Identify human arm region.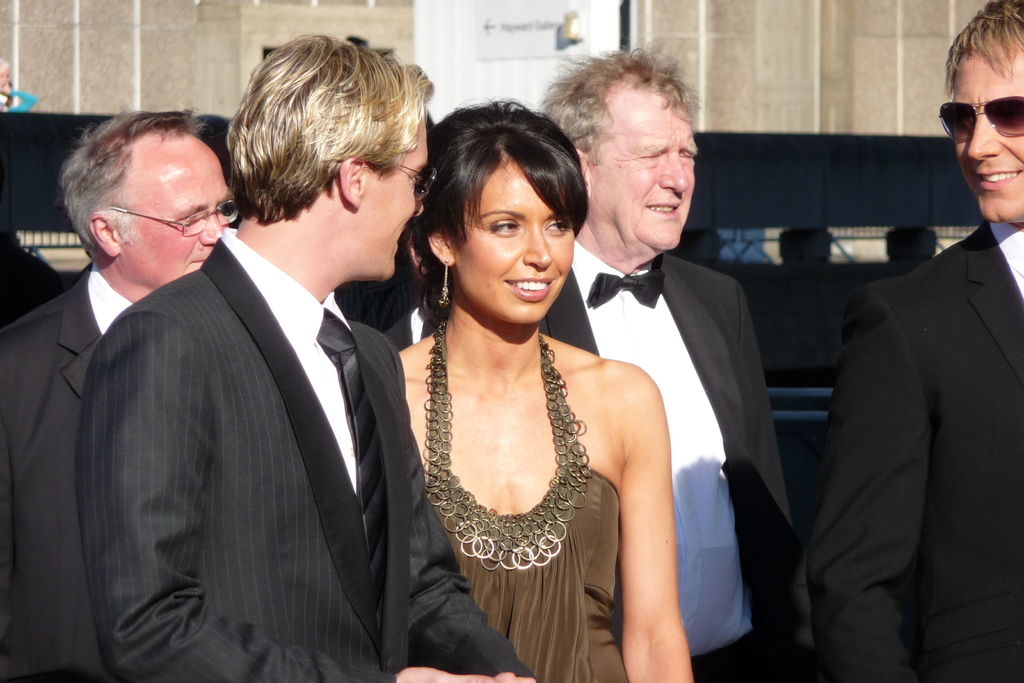
Region: pyautogui.locateOnScreen(80, 311, 526, 682).
